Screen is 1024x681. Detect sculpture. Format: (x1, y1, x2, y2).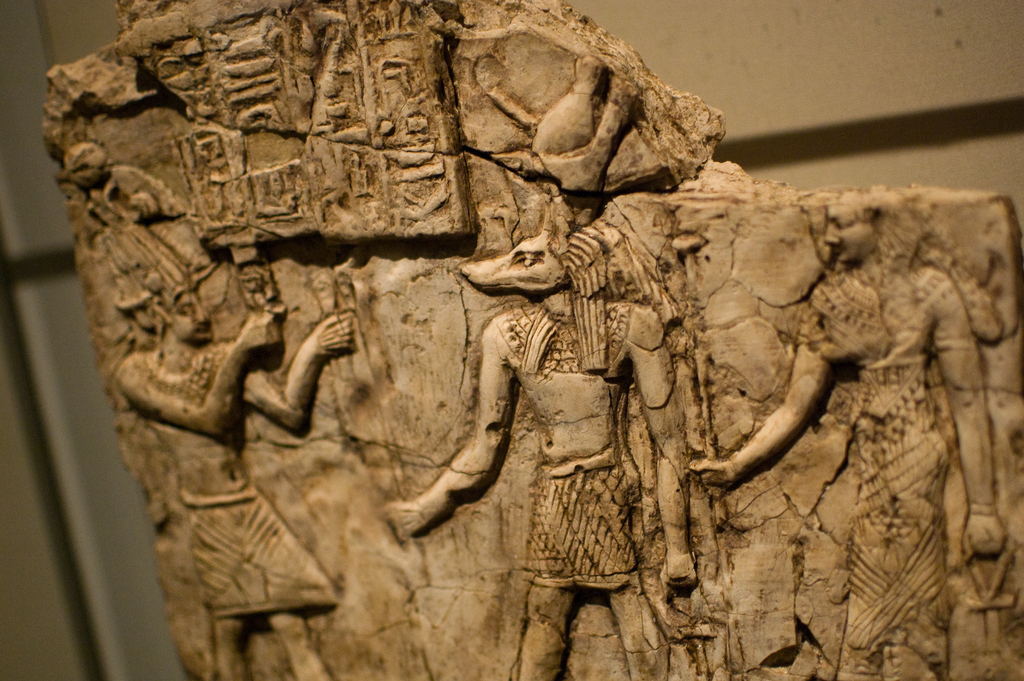
(680, 172, 1001, 680).
